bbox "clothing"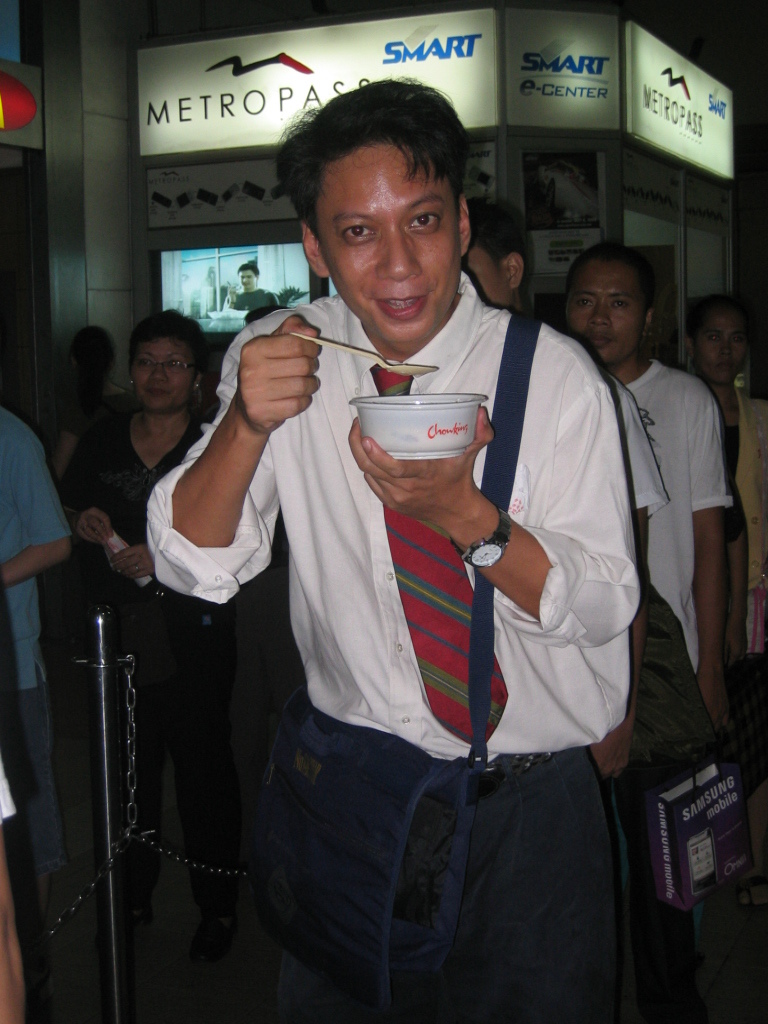
{"x1": 54, "y1": 400, "x2": 212, "y2": 633}
